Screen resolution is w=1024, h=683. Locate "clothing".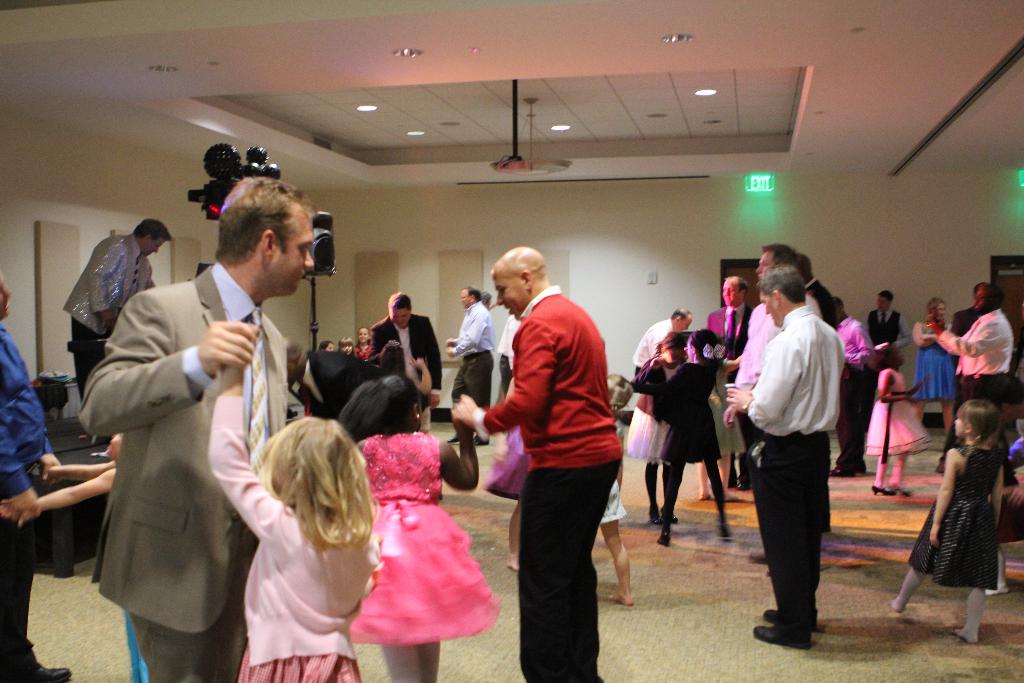
729,289,824,493.
